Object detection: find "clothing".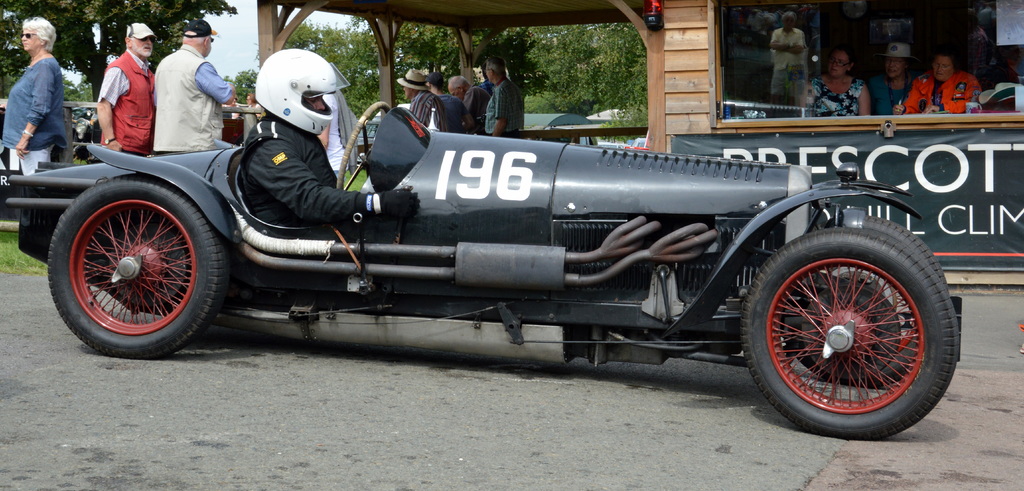
BBox(485, 77, 530, 140).
